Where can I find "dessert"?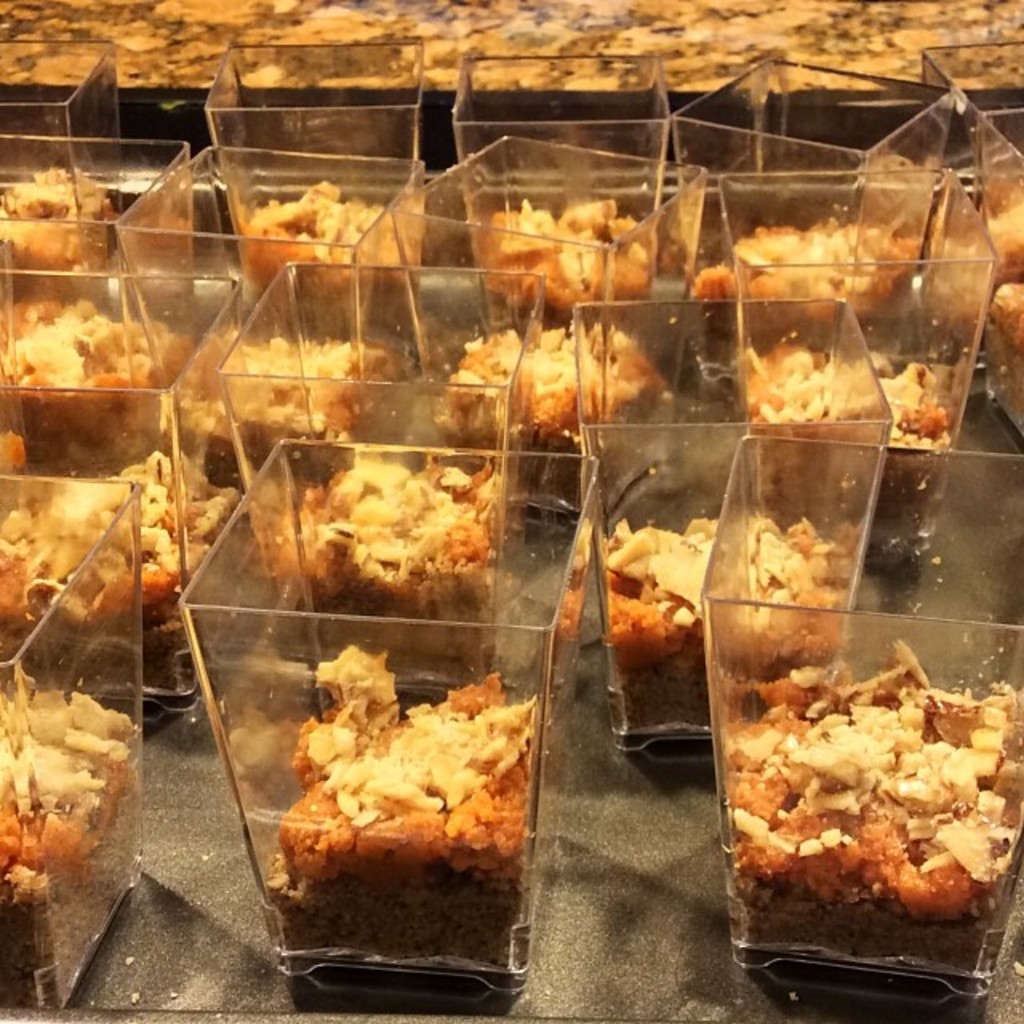
You can find it at locate(250, 194, 386, 307).
